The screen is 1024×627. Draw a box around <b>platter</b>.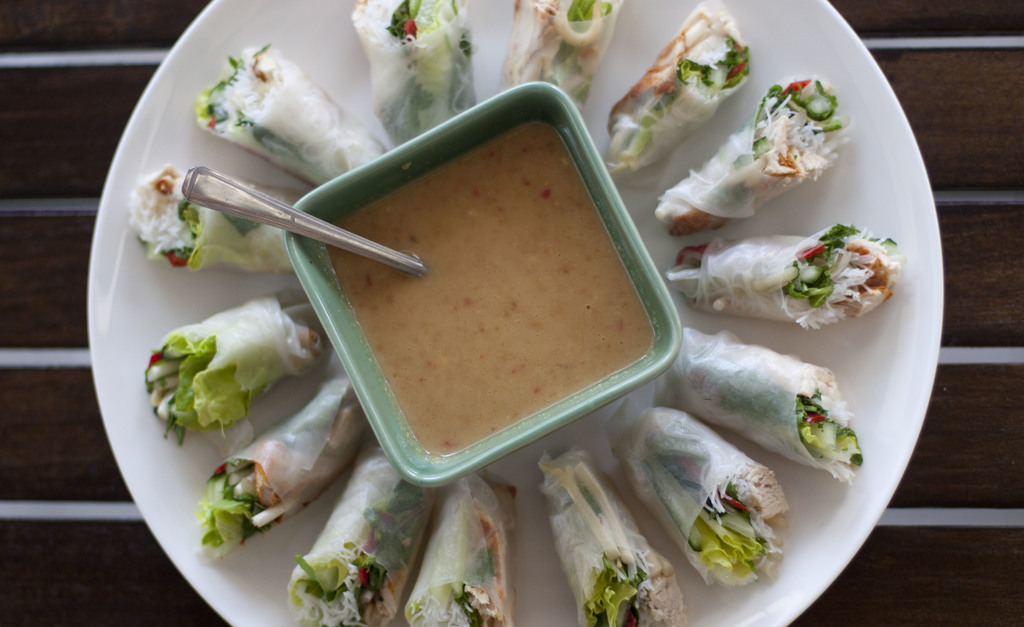
detection(88, 0, 945, 626).
